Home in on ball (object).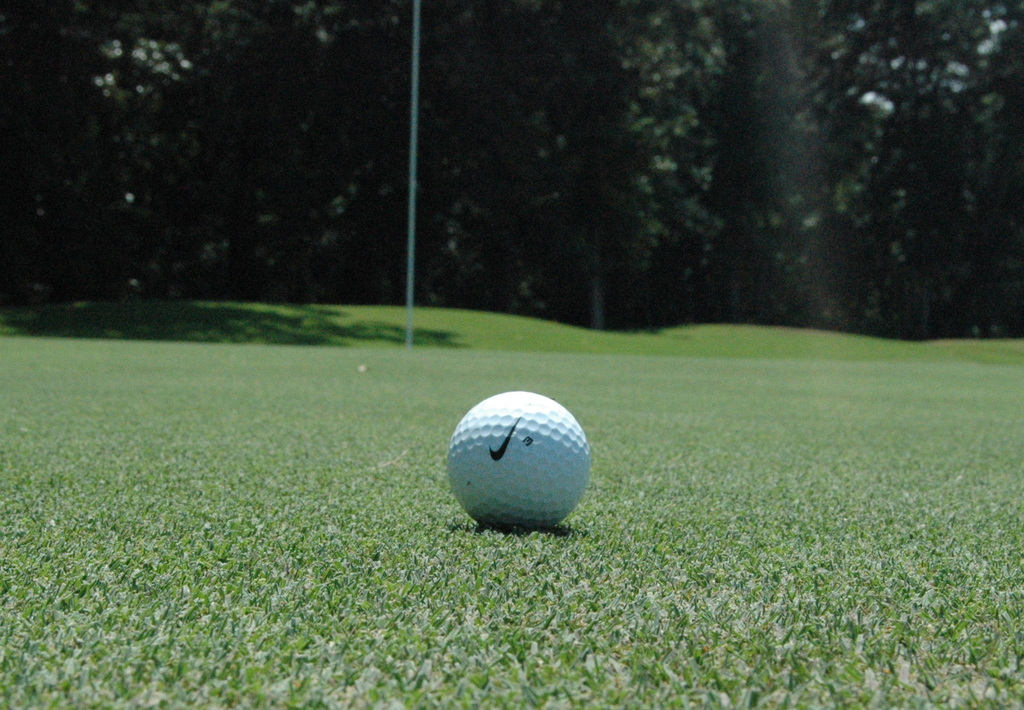
Homed in at {"left": 452, "top": 392, "right": 591, "bottom": 532}.
